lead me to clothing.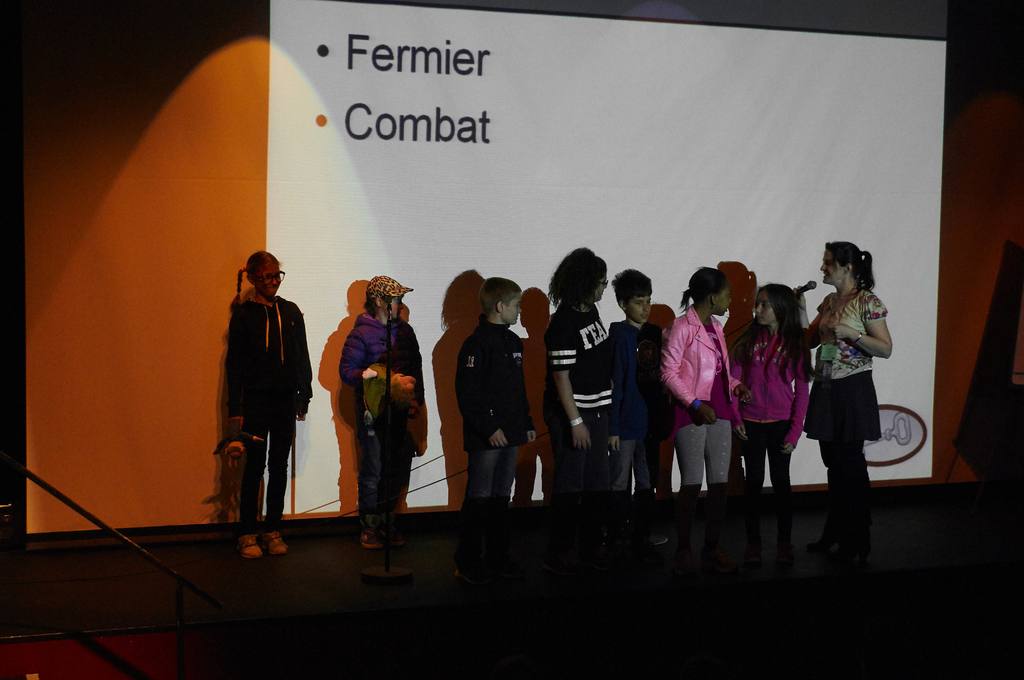
Lead to bbox(670, 425, 726, 541).
